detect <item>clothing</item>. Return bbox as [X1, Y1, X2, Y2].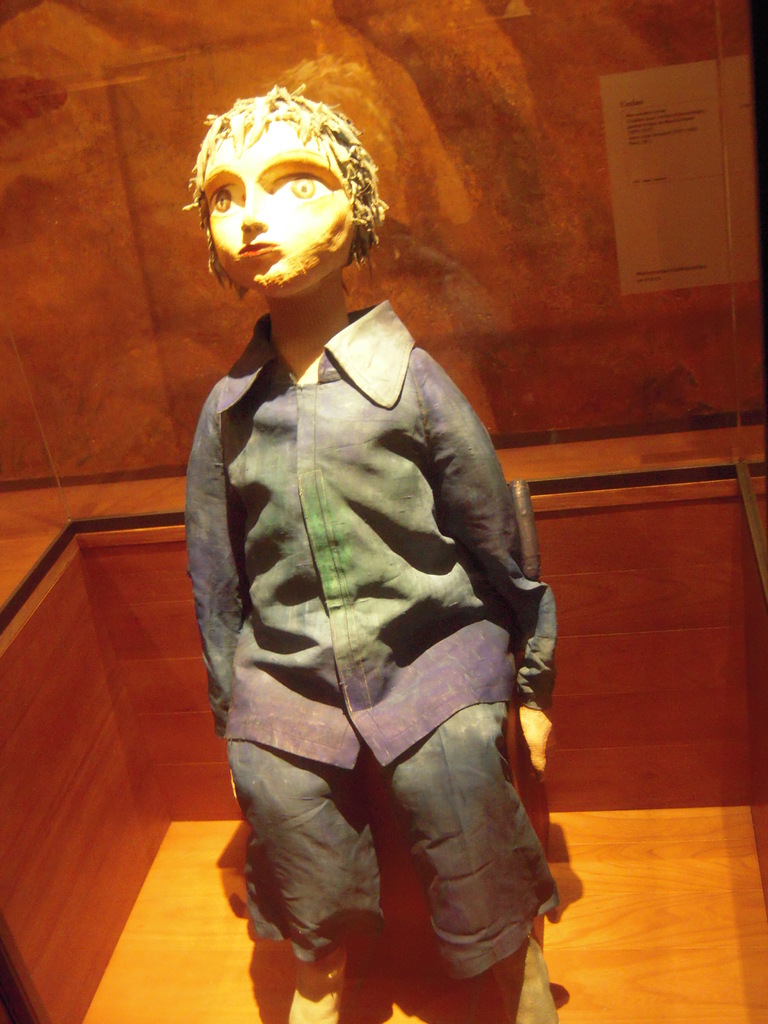
[202, 299, 561, 774].
